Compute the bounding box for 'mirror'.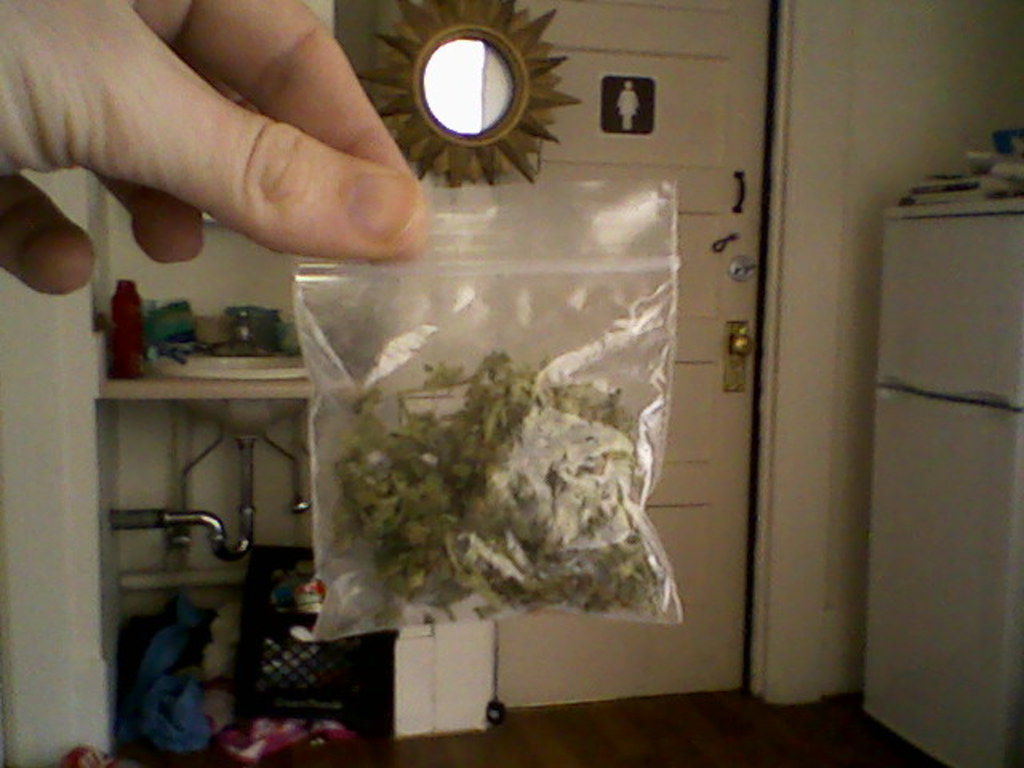
locate(422, 38, 517, 133).
